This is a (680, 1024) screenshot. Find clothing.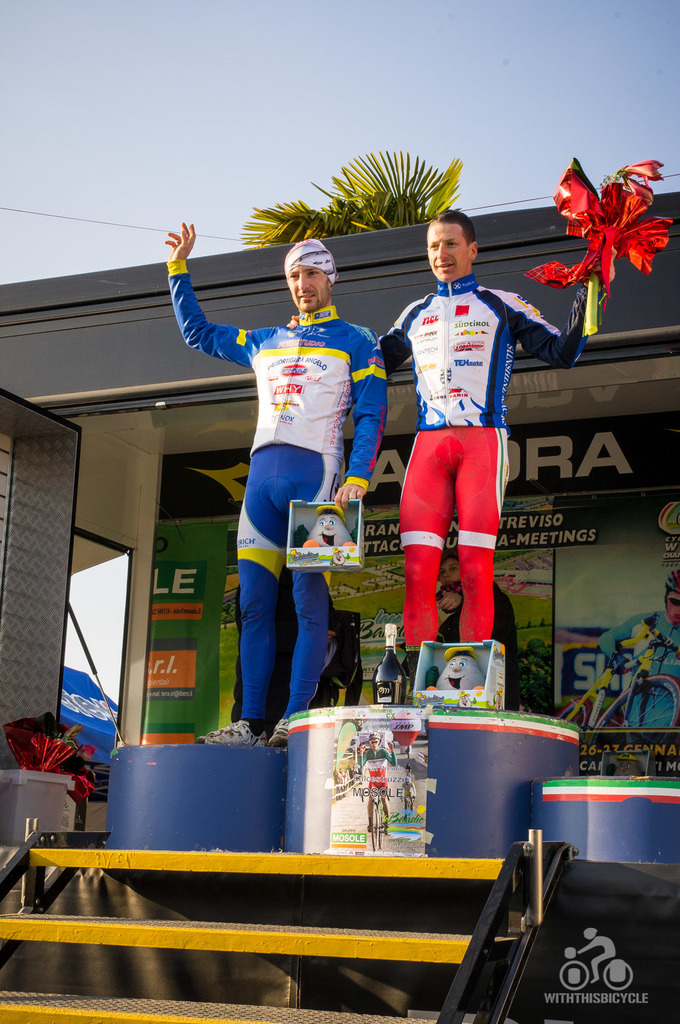
Bounding box: rect(228, 564, 338, 736).
